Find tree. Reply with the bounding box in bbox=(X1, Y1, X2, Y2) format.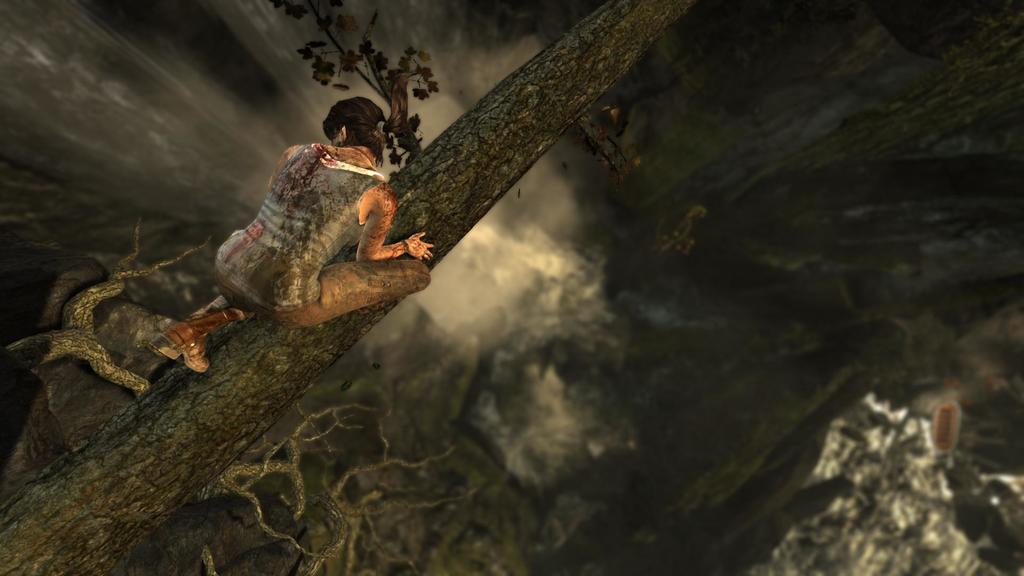
bbox=(0, 0, 693, 575).
